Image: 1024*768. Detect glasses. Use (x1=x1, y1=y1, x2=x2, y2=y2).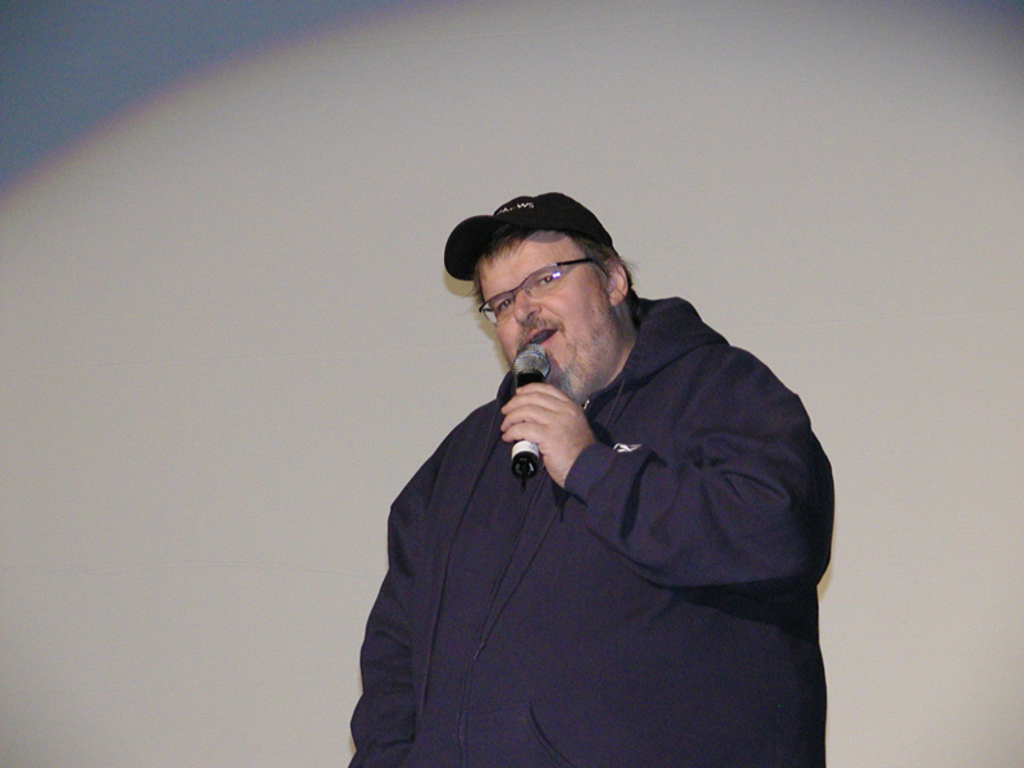
(x1=452, y1=259, x2=620, y2=308).
